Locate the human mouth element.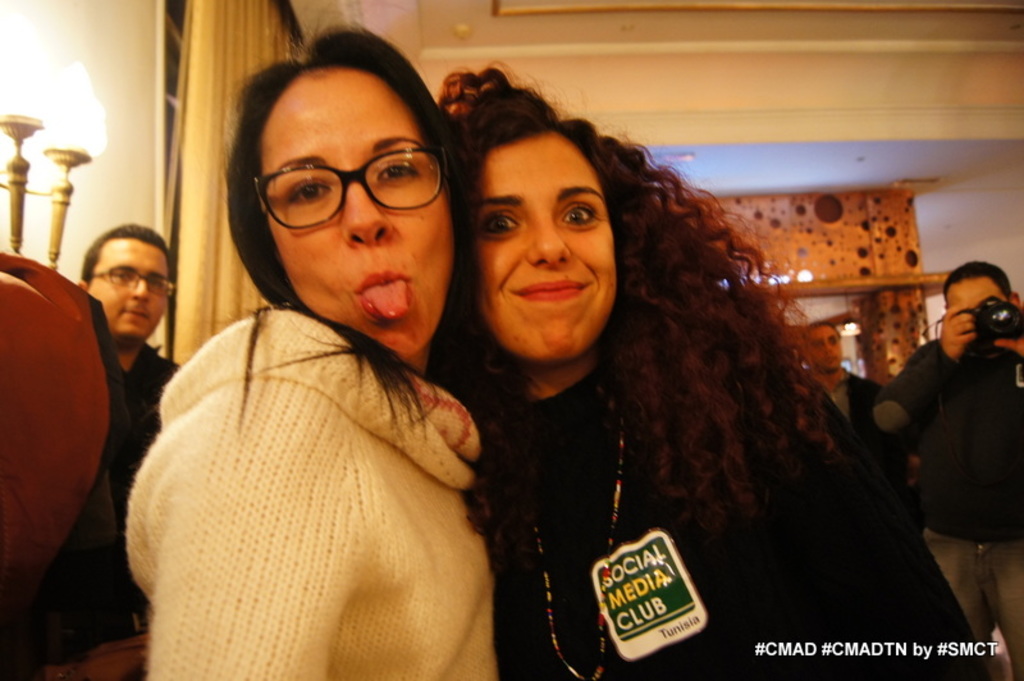
Element bbox: [left=351, top=271, right=411, bottom=319].
